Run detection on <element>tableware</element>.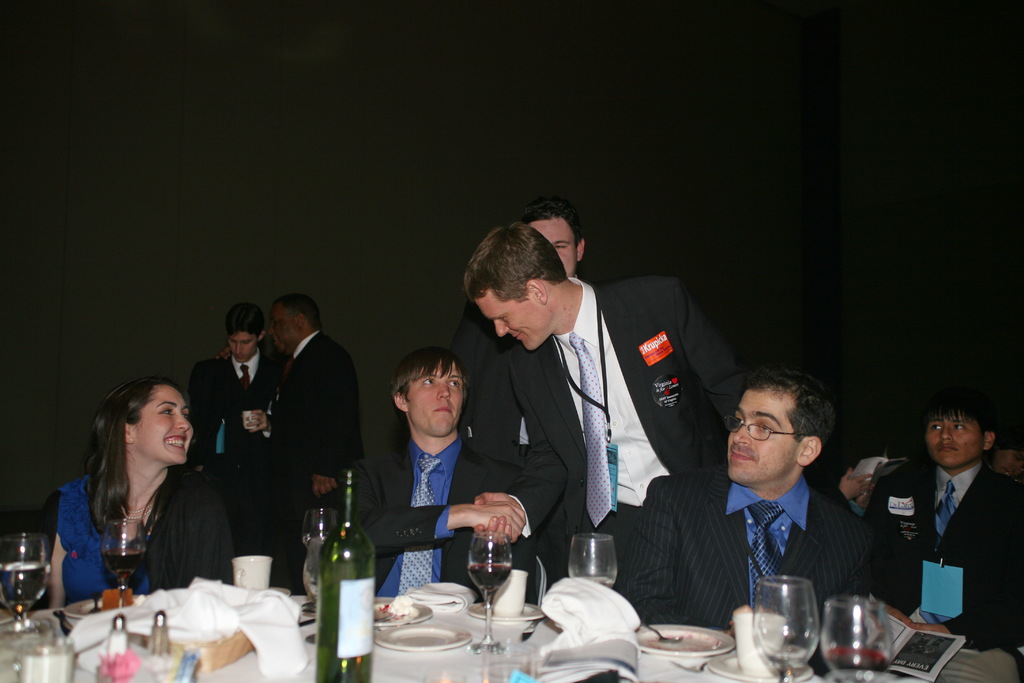
Result: (703,666,819,682).
